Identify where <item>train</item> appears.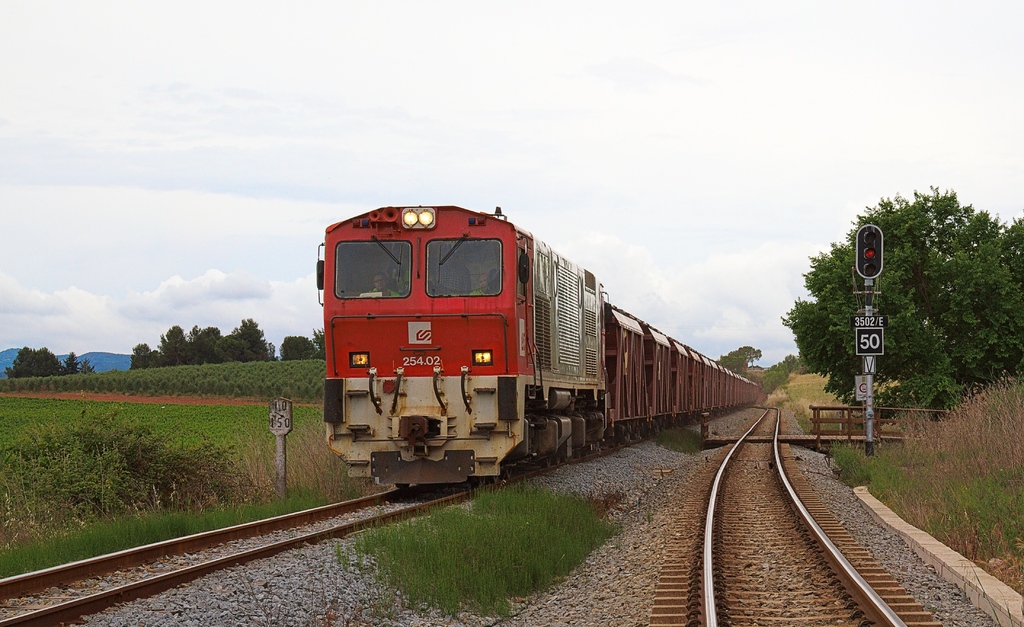
Appears at 319 200 769 482.
